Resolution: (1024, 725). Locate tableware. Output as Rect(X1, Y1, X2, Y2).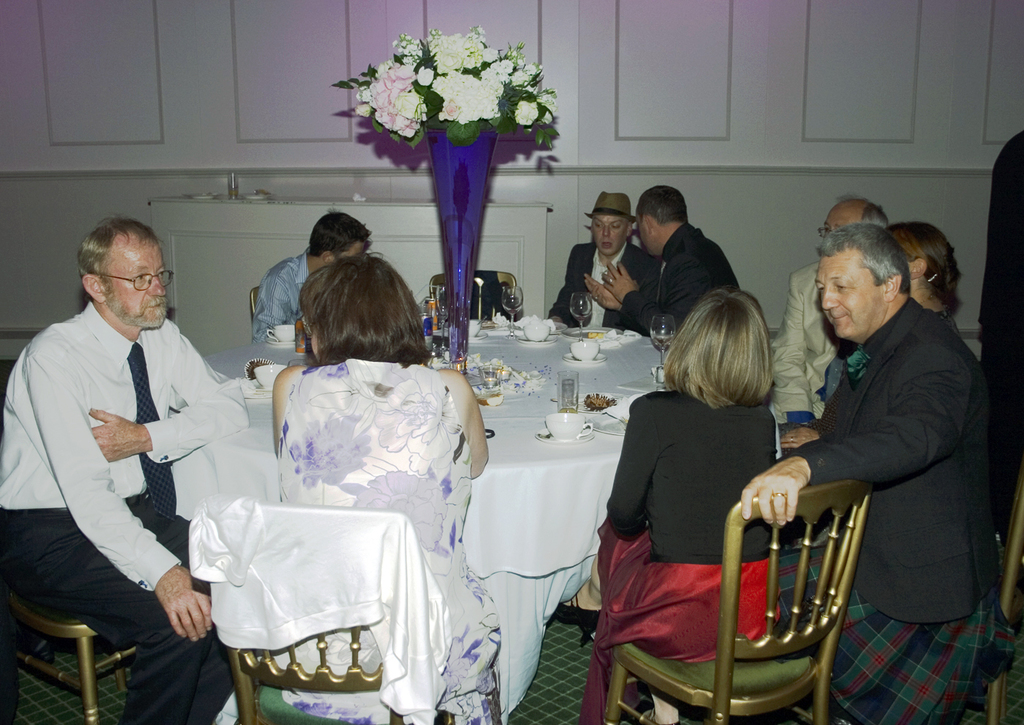
Rect(555, 369, 580, 413).
